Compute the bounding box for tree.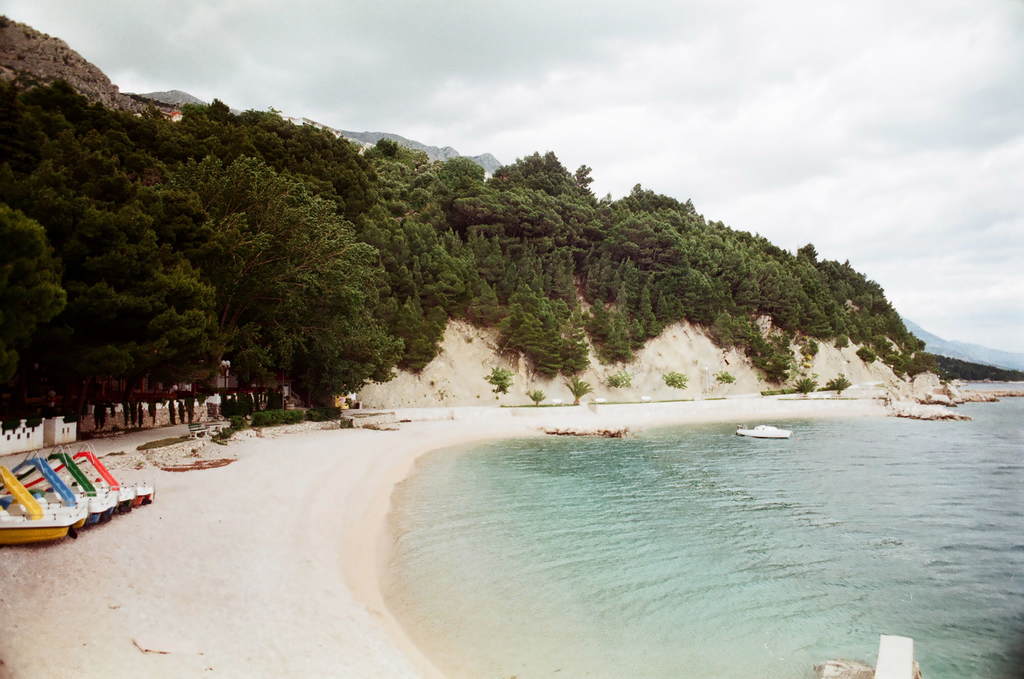
region(481, 366, 507, 388).
